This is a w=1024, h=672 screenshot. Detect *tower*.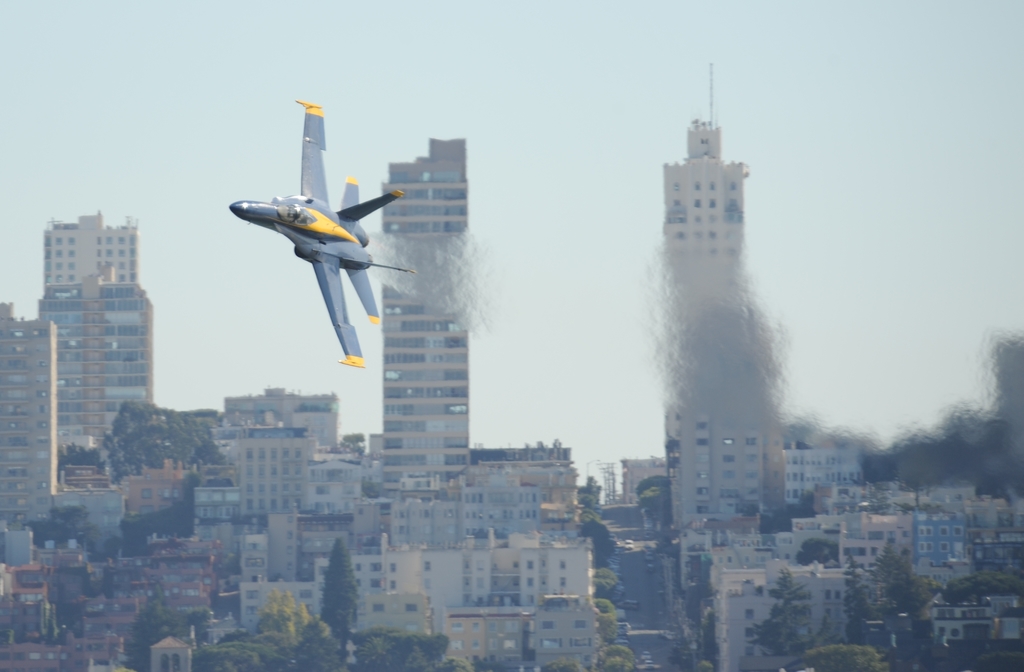
[34,275,172,493].
